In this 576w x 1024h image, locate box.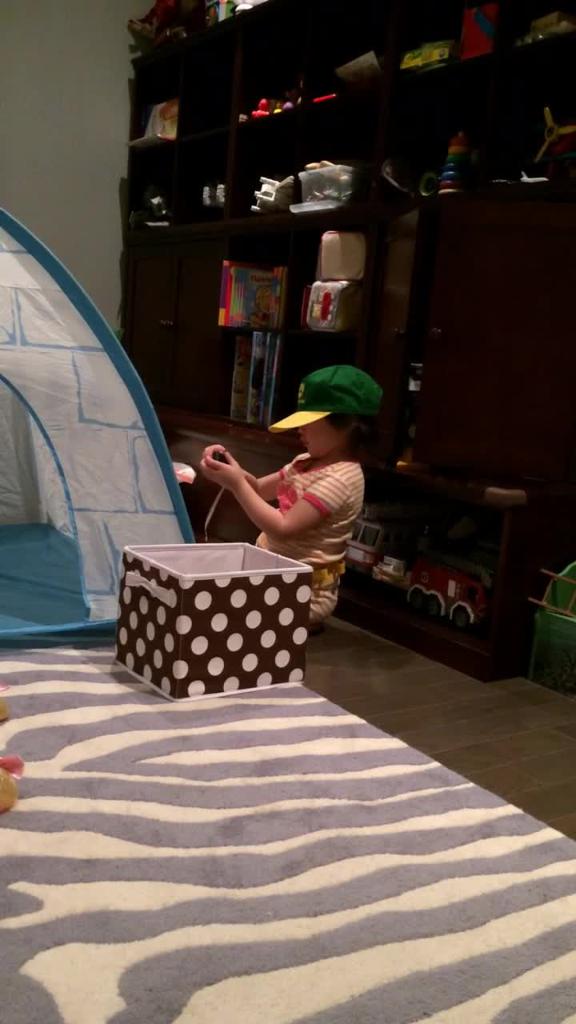
Bounding box: BBox(120, 546, 330, 683).
